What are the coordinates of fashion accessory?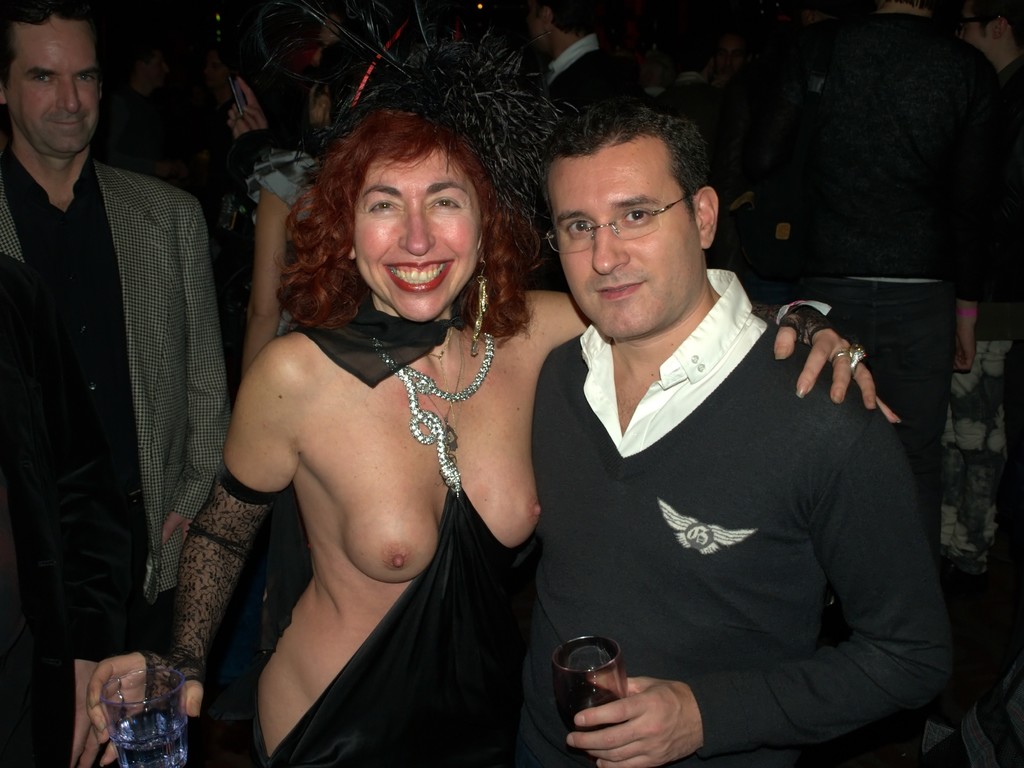
957 306 975 318.
